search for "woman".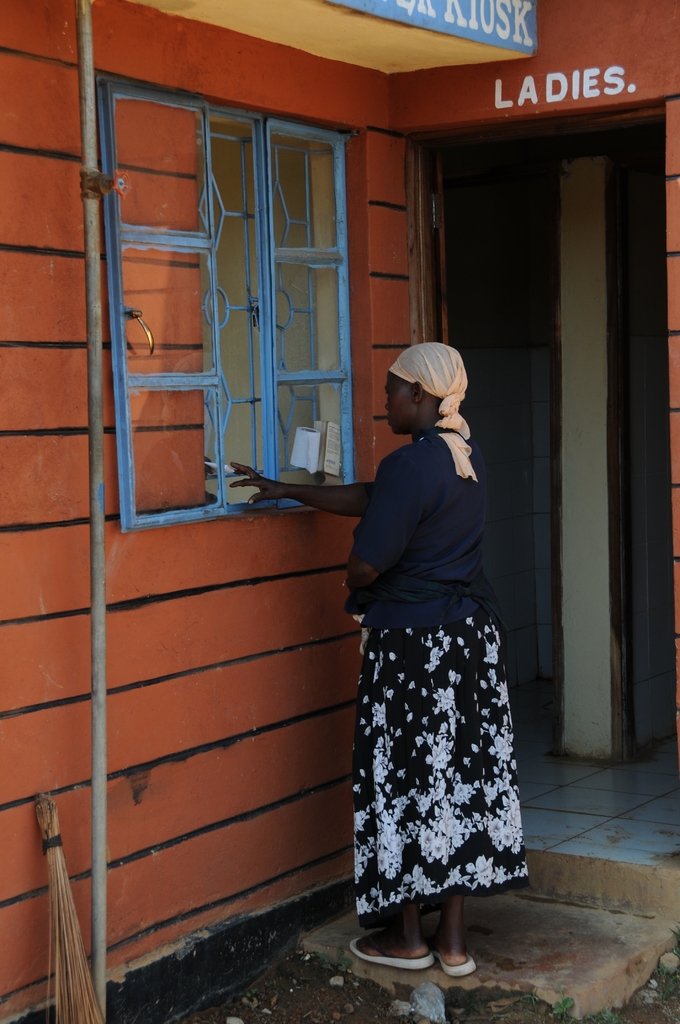
Found at [331, 320, 546, 981].
